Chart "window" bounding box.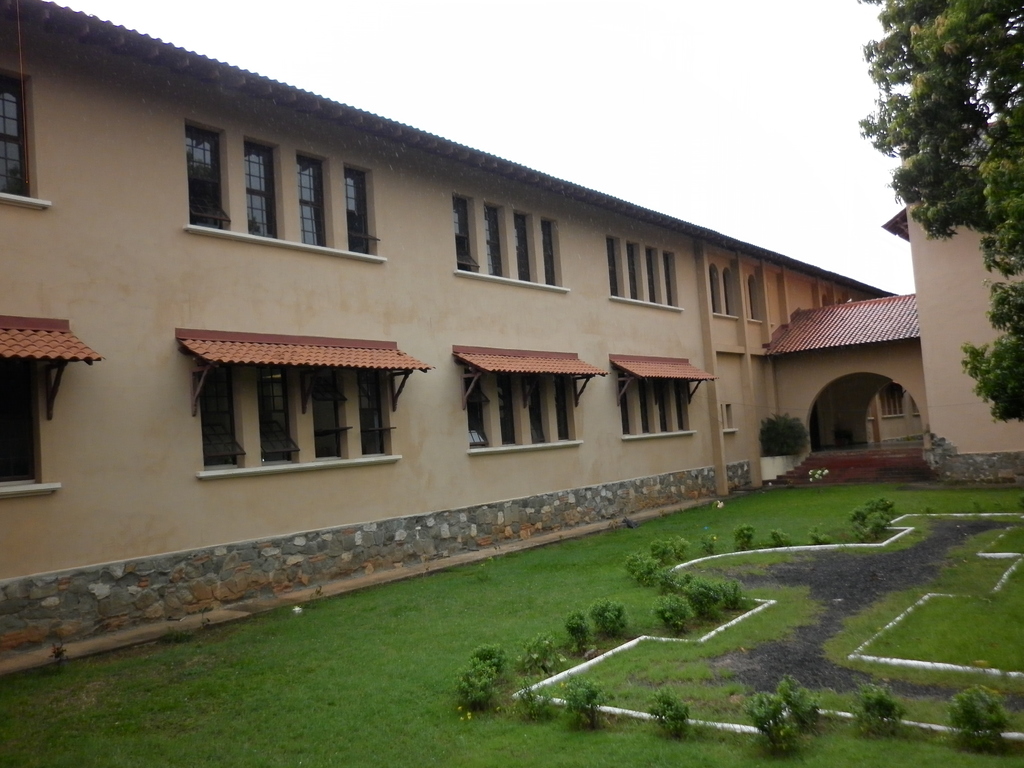
Charted: [308,372,346,461].
